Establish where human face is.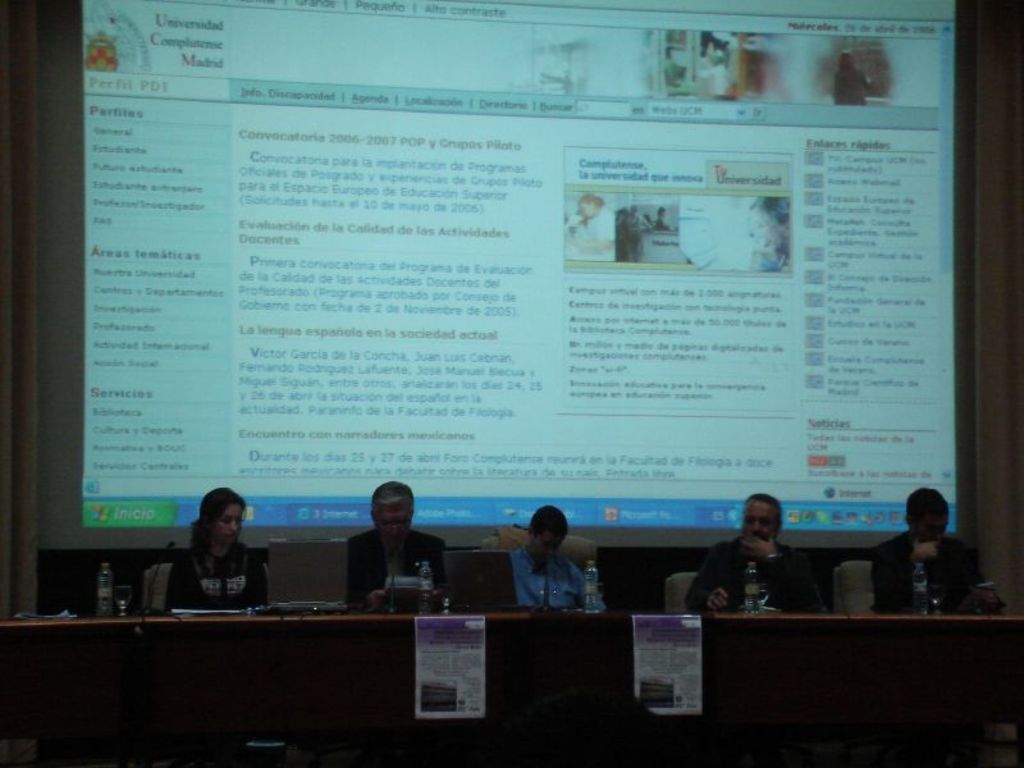
Established at x1=745, y1=503, x2=782, y2=540.
